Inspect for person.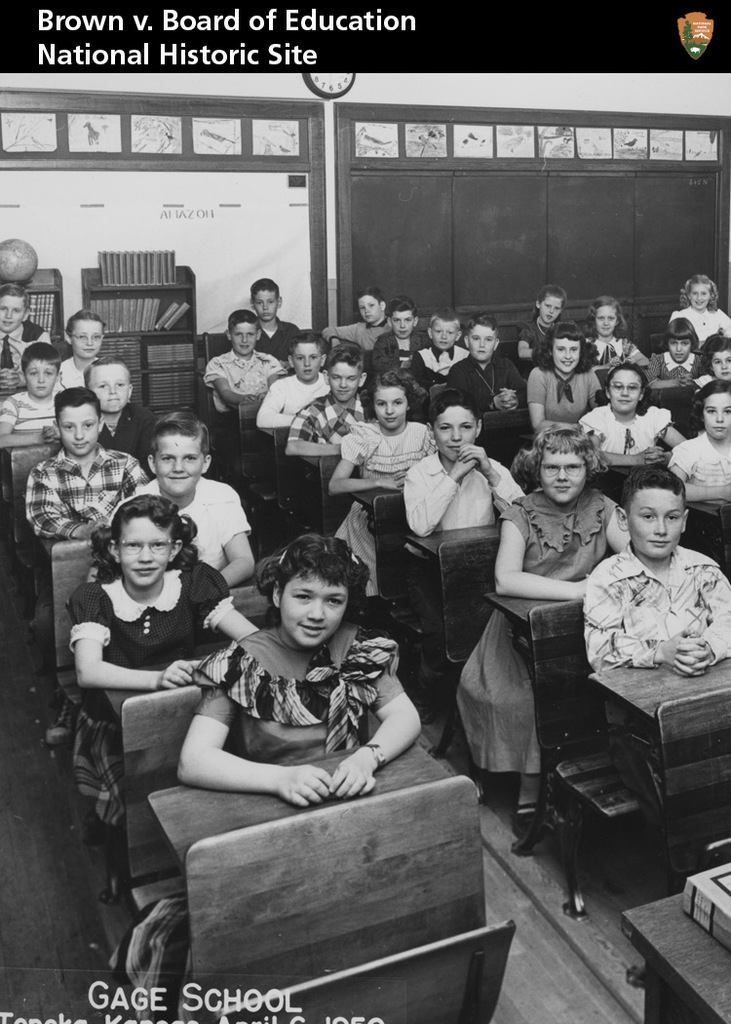
Inspection: locate(318, 285, 393, 359).
